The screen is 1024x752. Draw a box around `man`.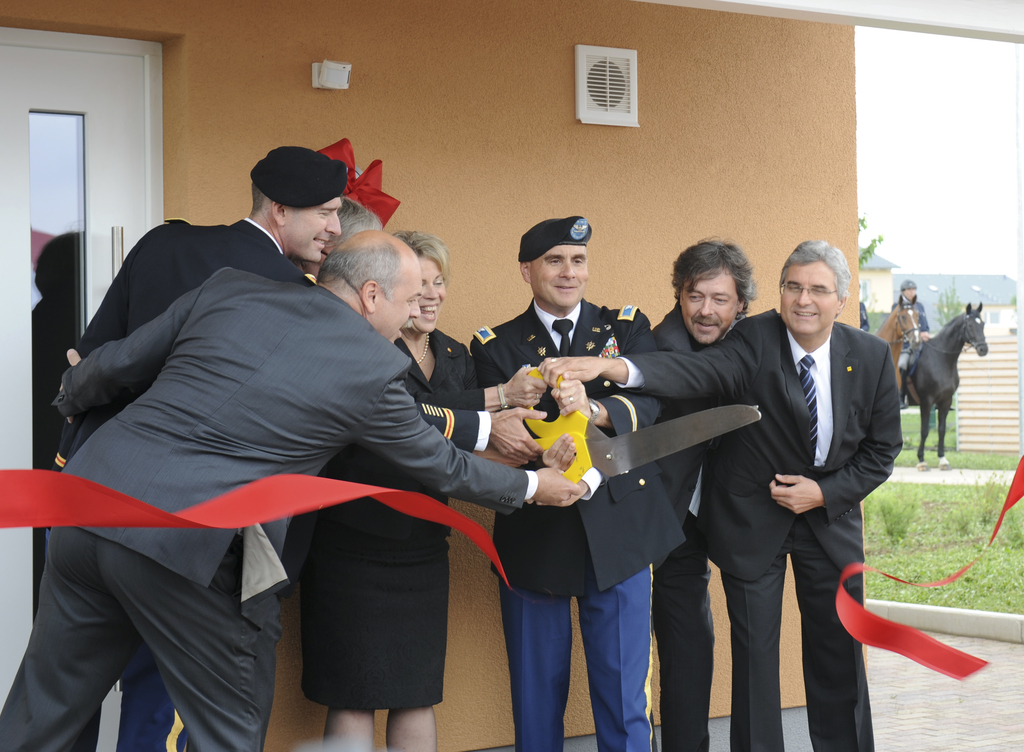
<region>474, 214, 669, 751</region>.
